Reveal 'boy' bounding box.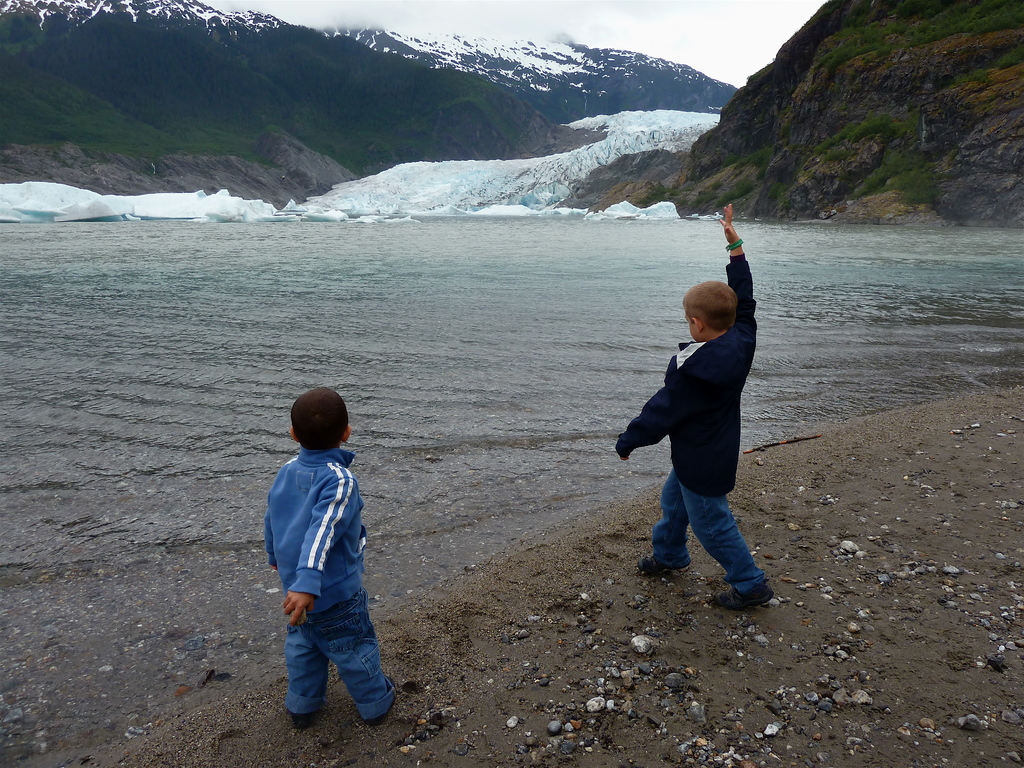
Revealed: [x1=249, y1=374, x2=401, y2=729].
